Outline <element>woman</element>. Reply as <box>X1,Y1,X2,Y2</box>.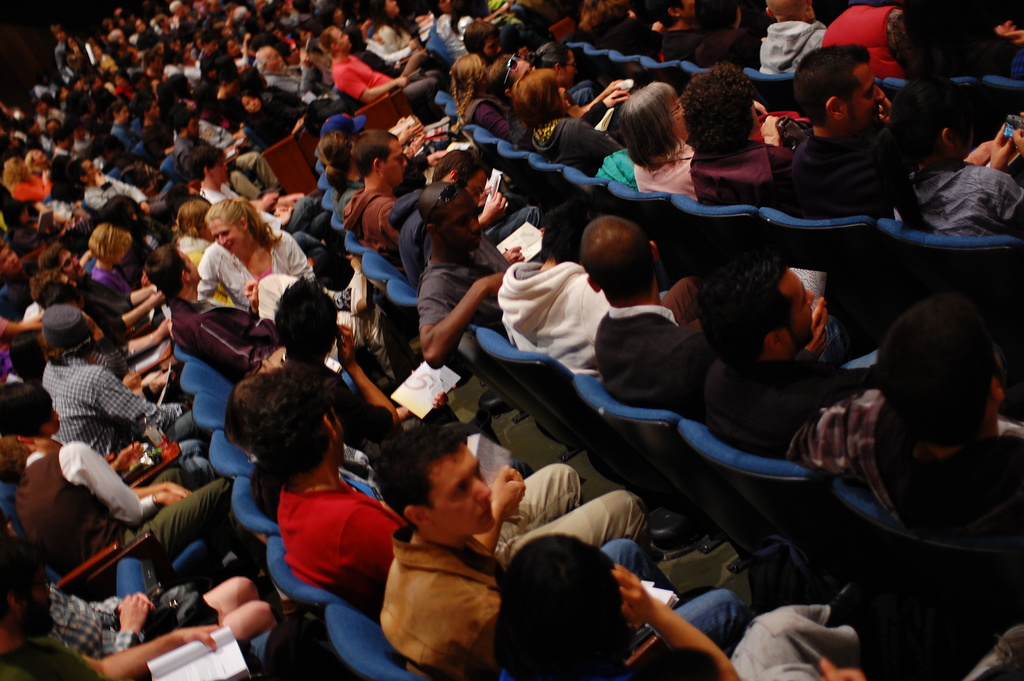
<box>0,532,273,680</box>.
